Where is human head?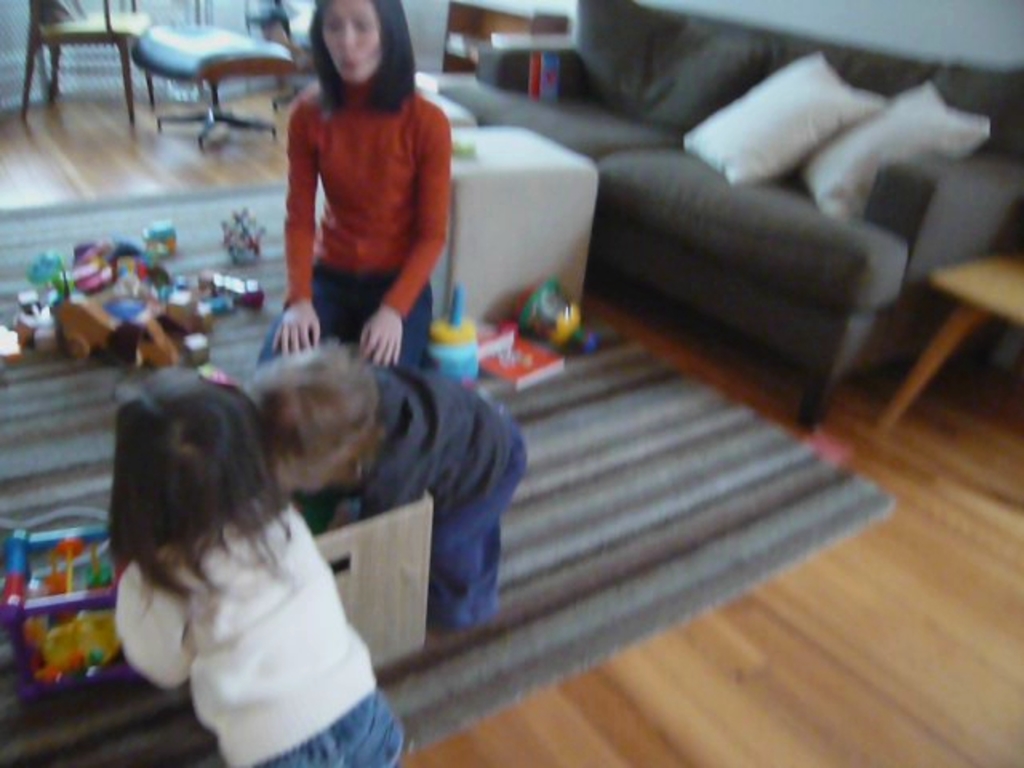
x1=114 y1=362 x2=269 y2=531.
